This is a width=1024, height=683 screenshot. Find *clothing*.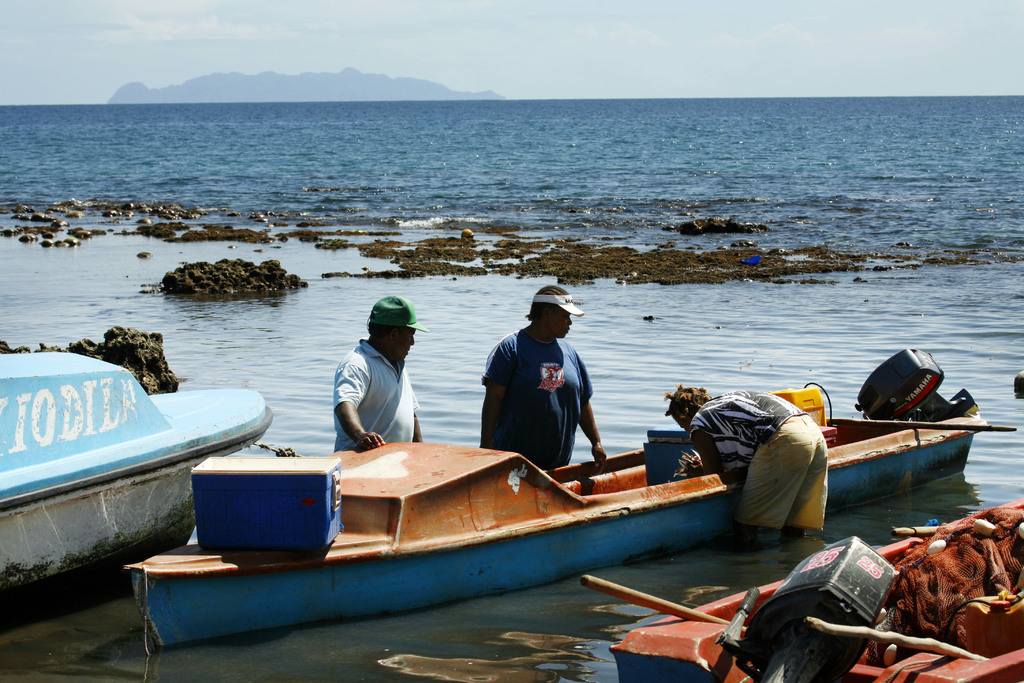
Bounding box: locate(331, 339, 444, 466).
